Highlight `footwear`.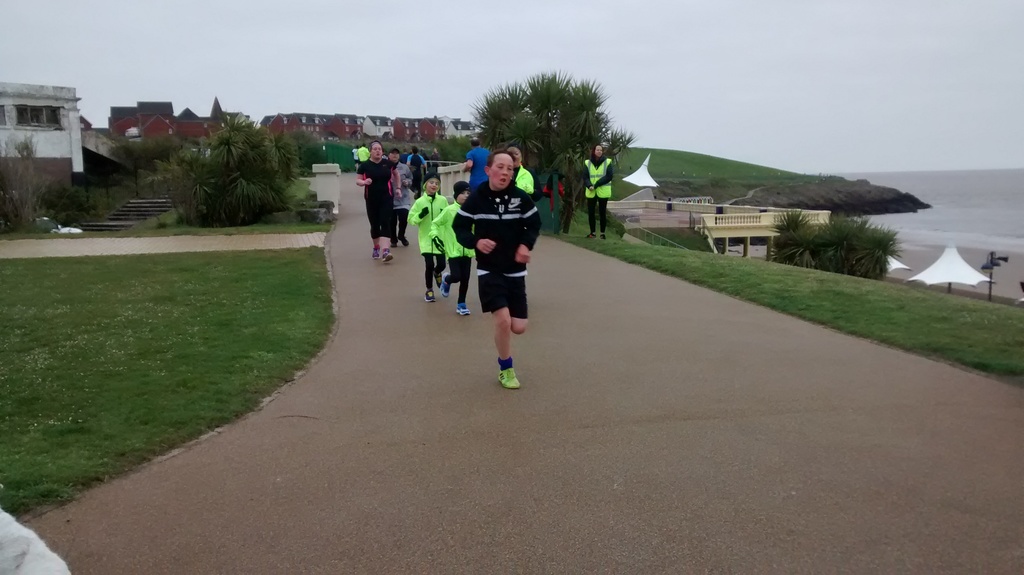
Highlighted region: select_region(424, 287, 434, 302).
